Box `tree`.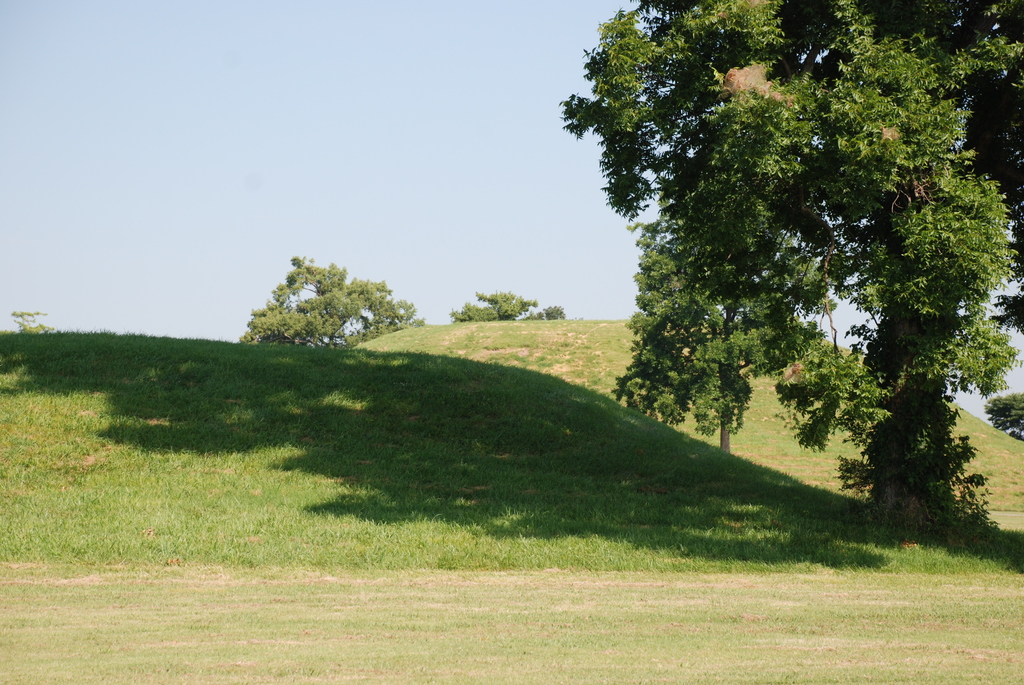
pyautogui.locateOnScreen(12, 308, 68, 333).
